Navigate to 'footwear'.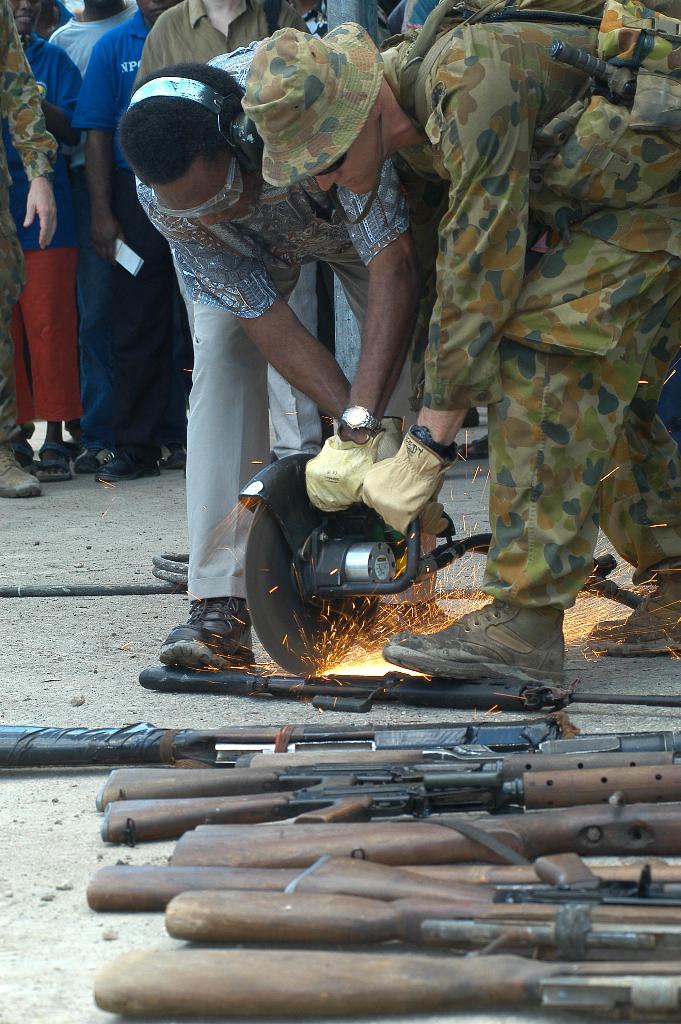
Navigation target: l=0, t=450, r=42, b=504.
